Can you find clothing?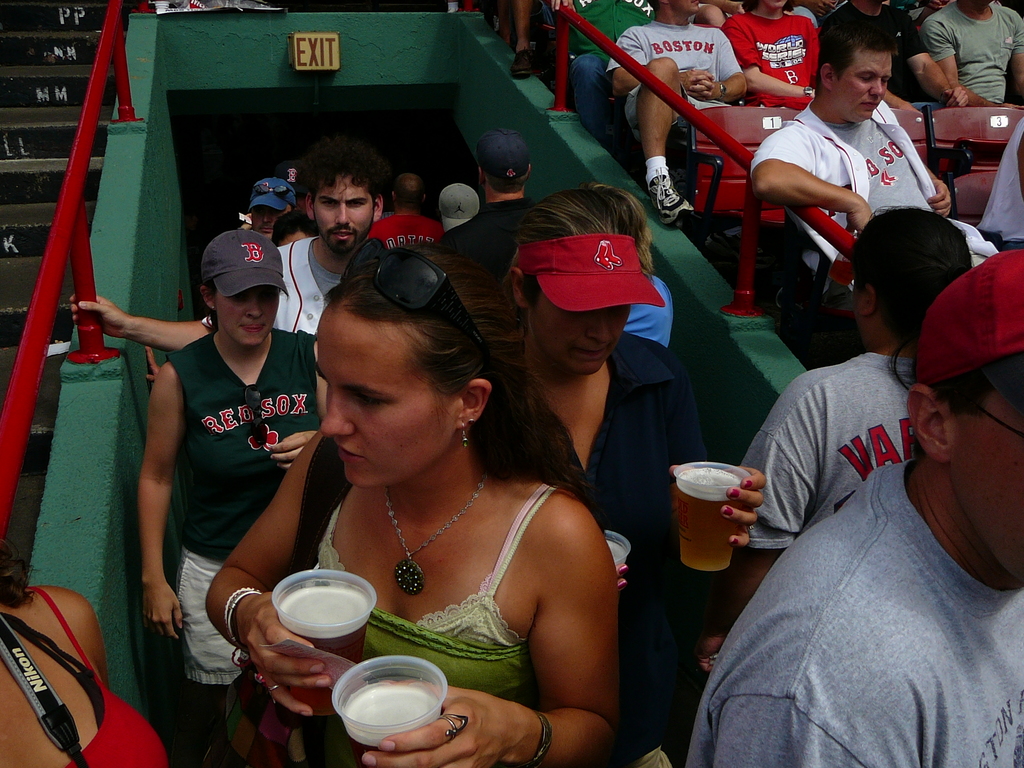
Yes, bounding box: region(28, 578, 170, 767).
